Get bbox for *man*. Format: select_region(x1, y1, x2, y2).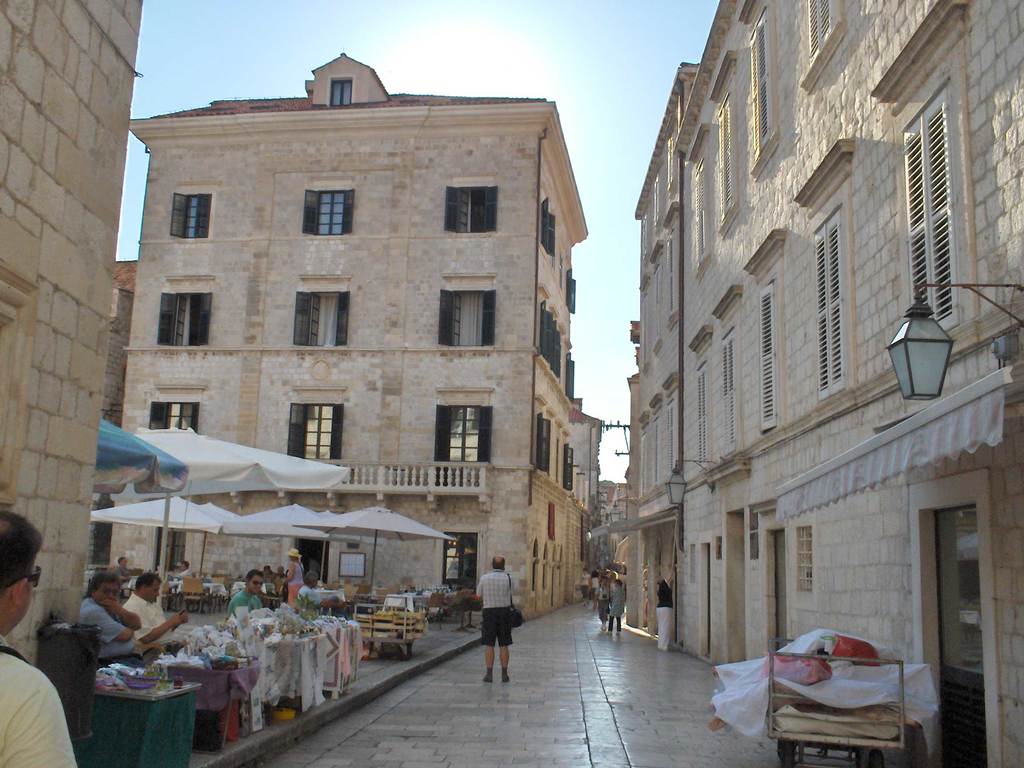
select_region(76, 572, 145, 669).
